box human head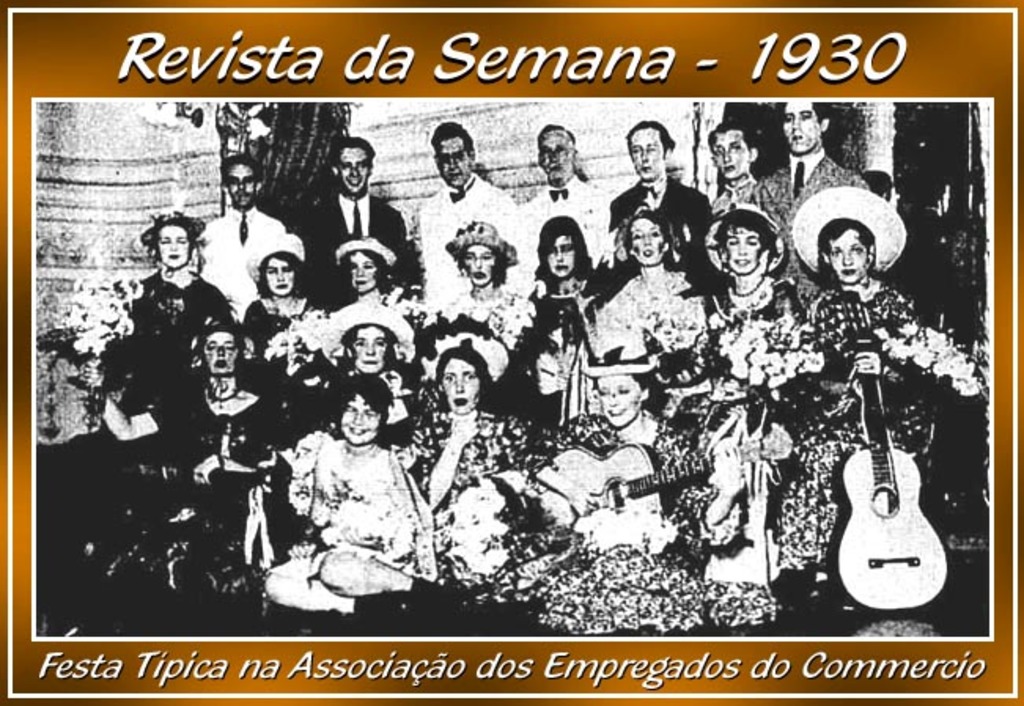
region(149, 215, 195, 272)
